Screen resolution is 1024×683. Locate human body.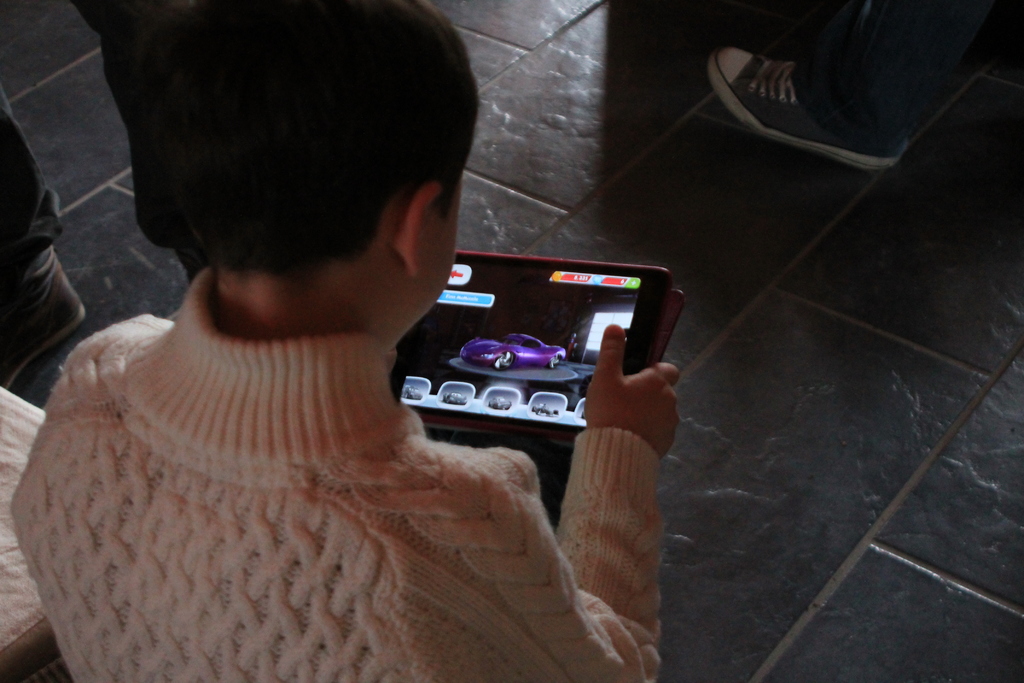
3:0:673:682.
